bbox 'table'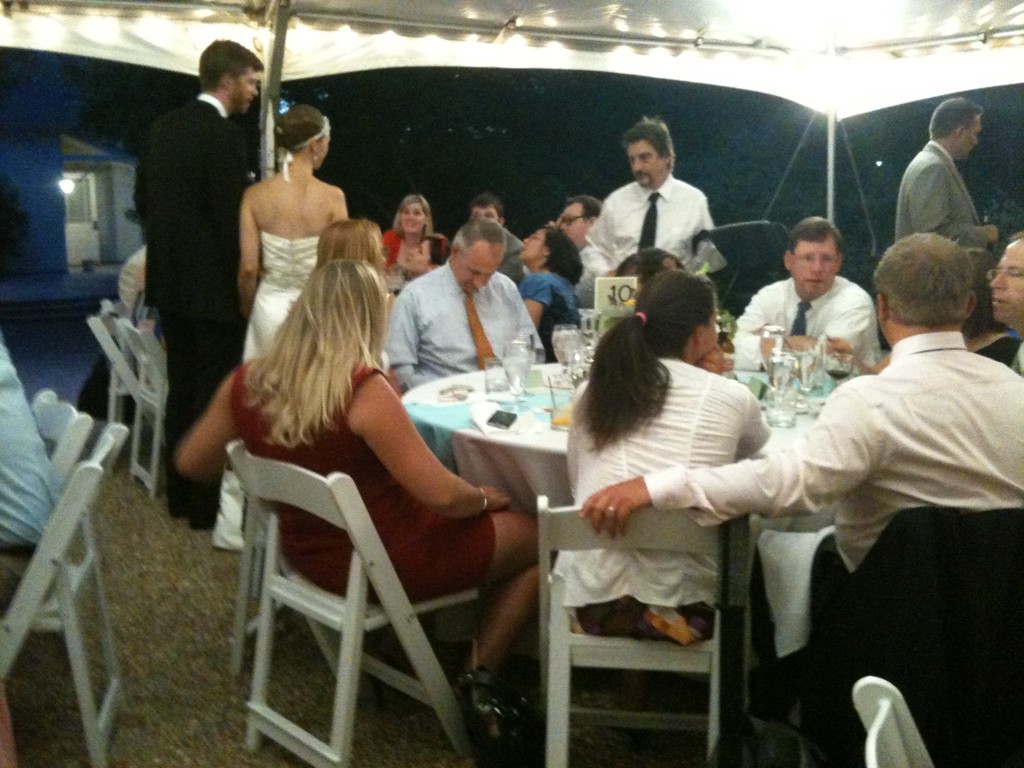
338 231 412 327
